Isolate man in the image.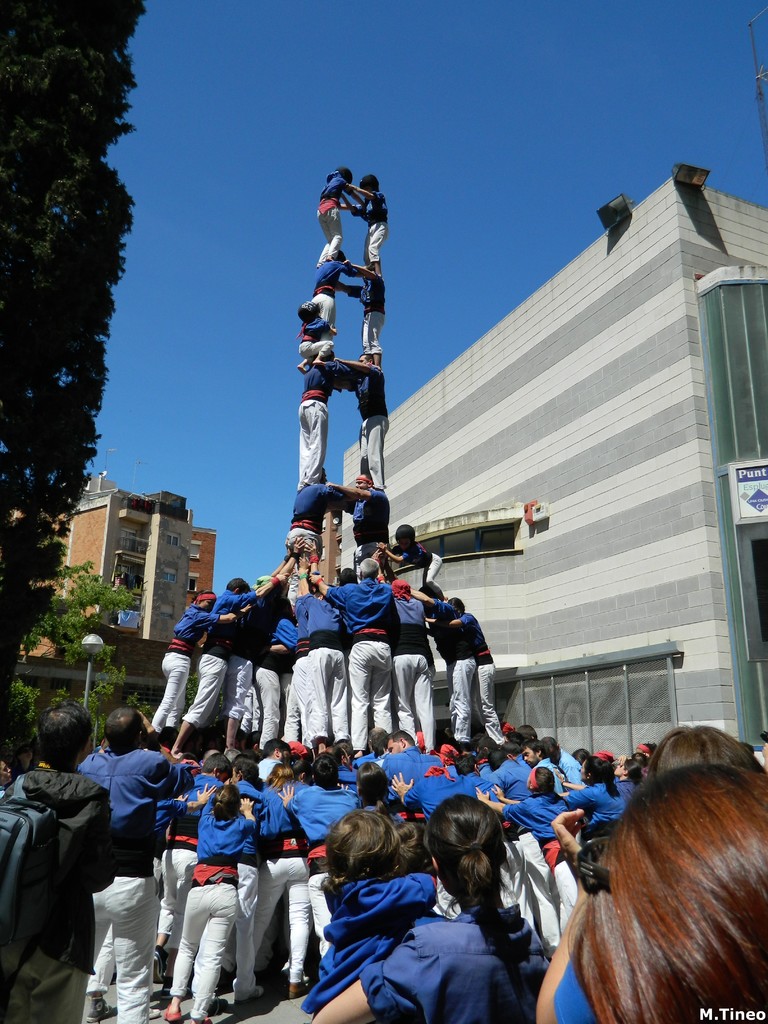
Isolated region: {"left": 0, "top": 708, "right": 114, "bottom": 1023}.
